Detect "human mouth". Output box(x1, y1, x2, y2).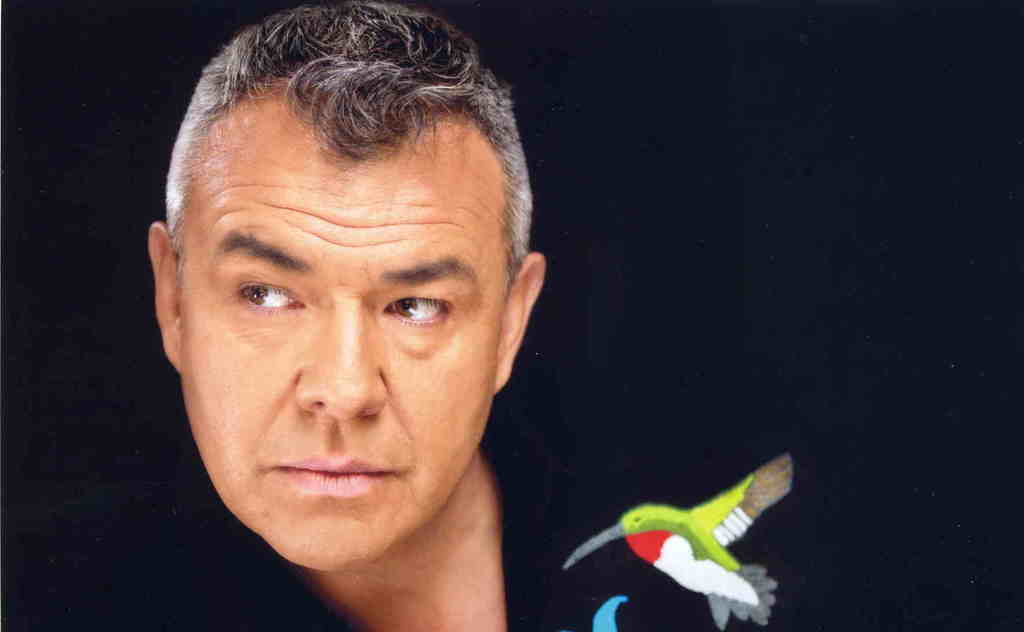
box(275, 446, 410, 498).
